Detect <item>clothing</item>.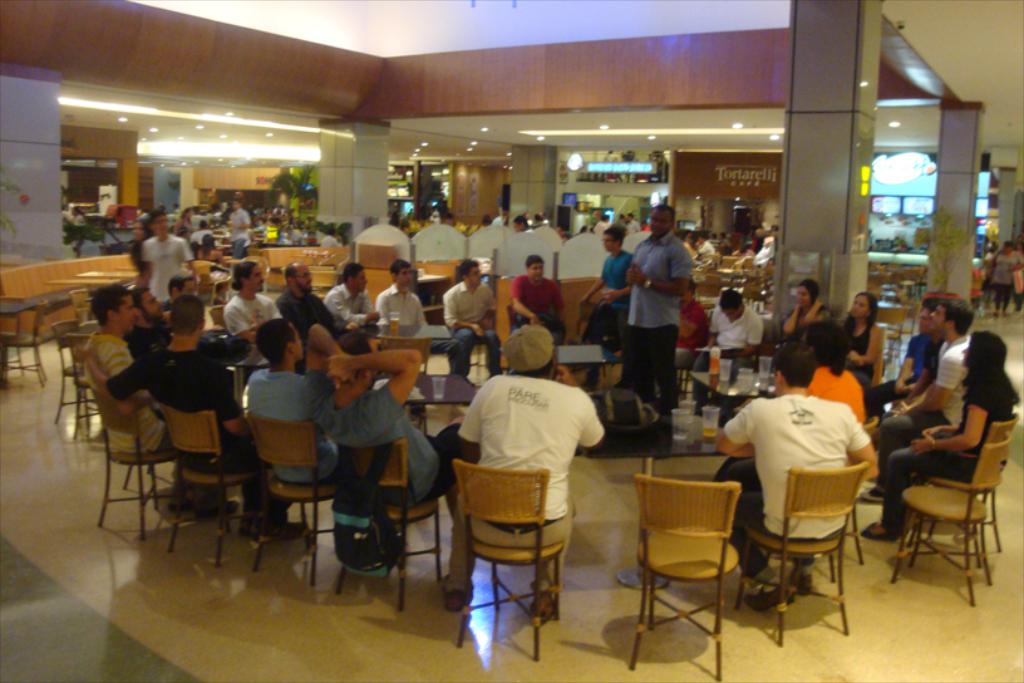
Detected at <bbox>230, 368, 335, 483</bbox>.
